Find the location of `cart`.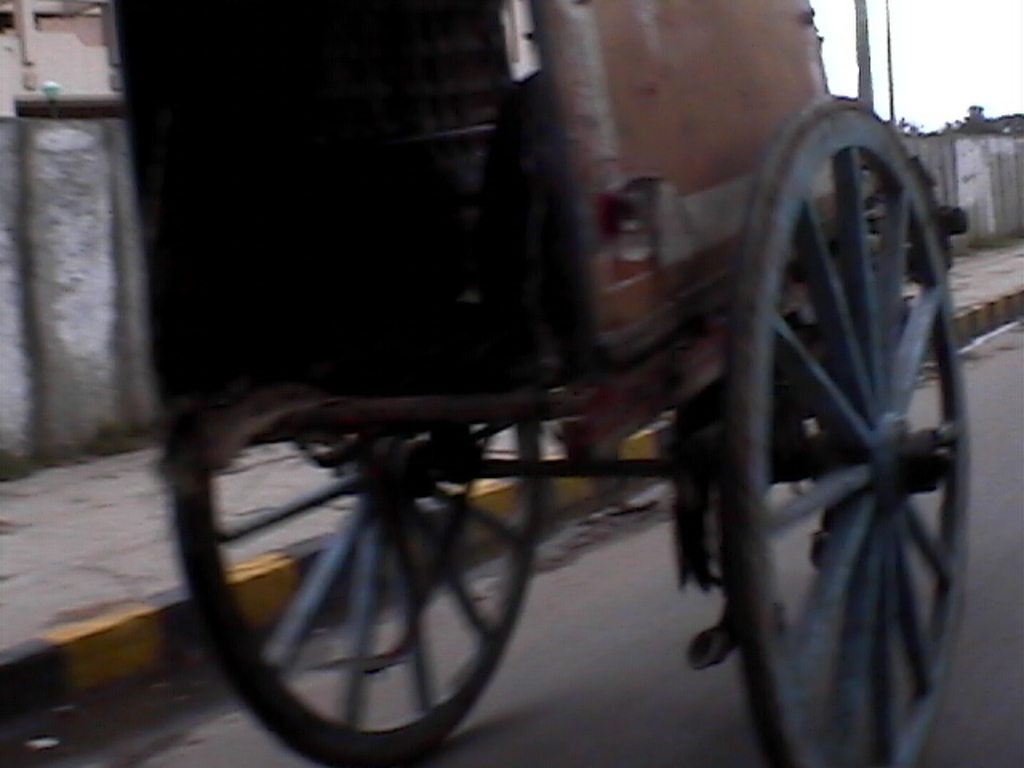
Location: l=98, t=0, r=982, b=767.
